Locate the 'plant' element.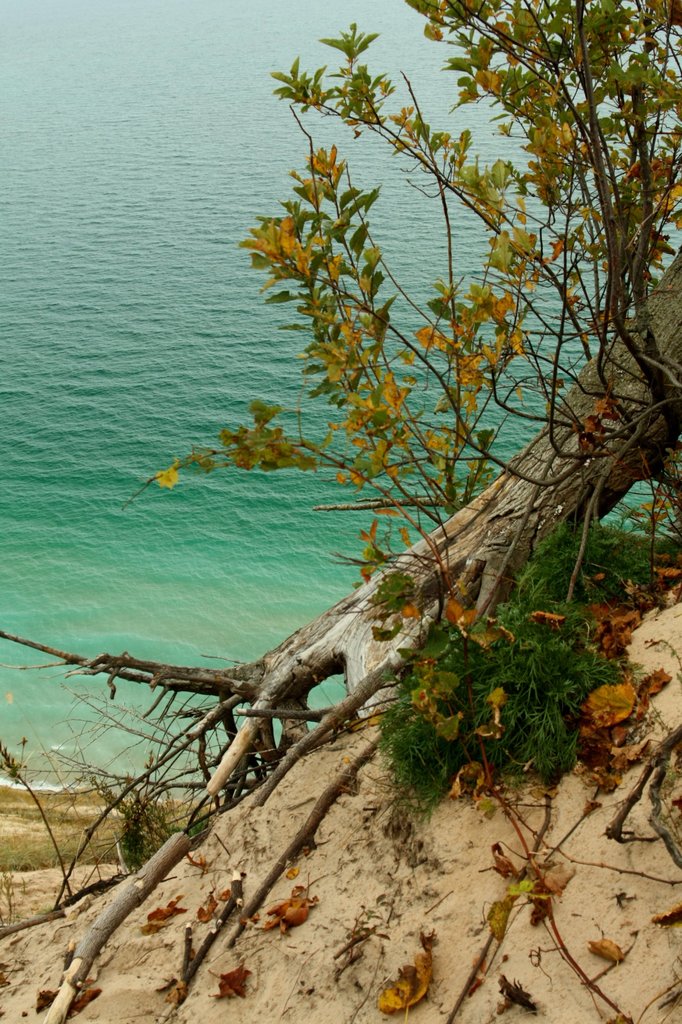
Element bbox: l=0, t=863, r=17, b=929.
